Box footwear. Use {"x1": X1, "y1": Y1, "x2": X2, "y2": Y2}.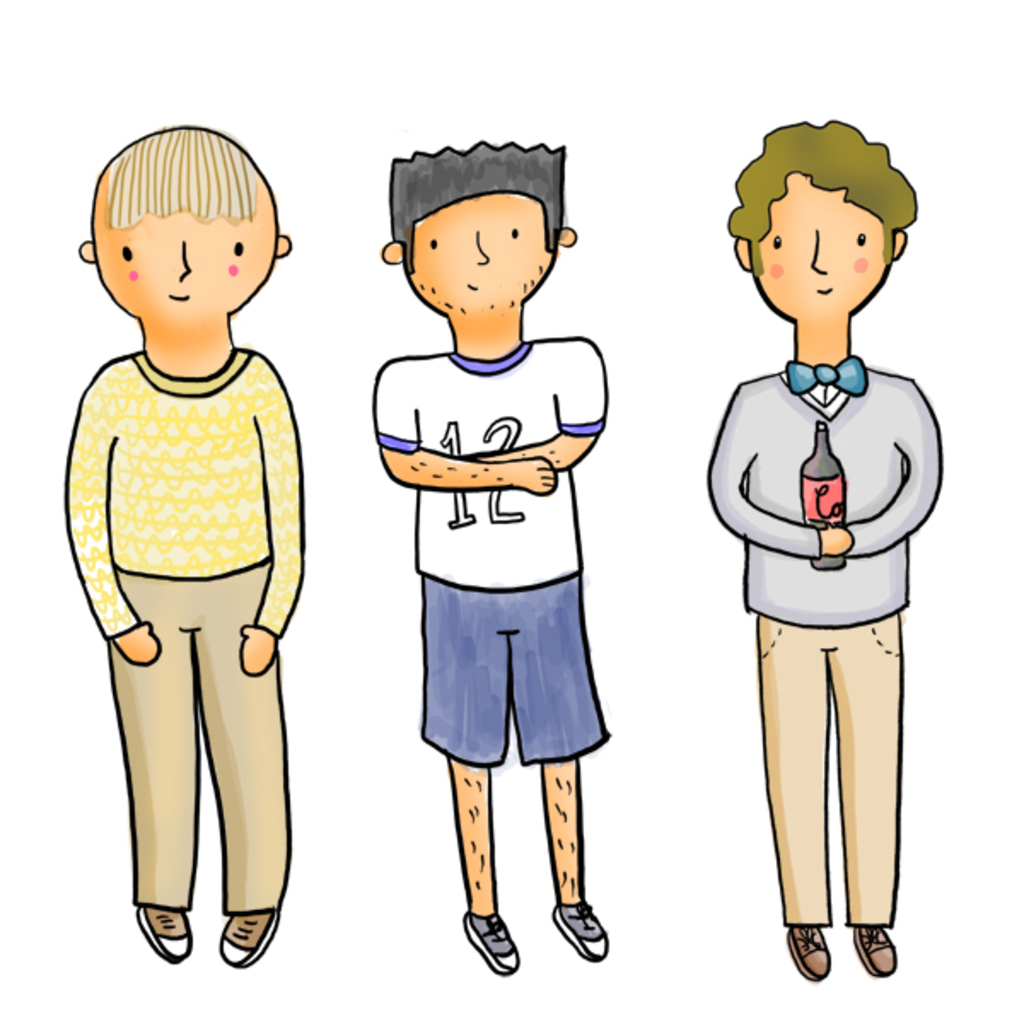
{"x1": 217, "y1": 911, "x2": 278, "y2": 971}.
